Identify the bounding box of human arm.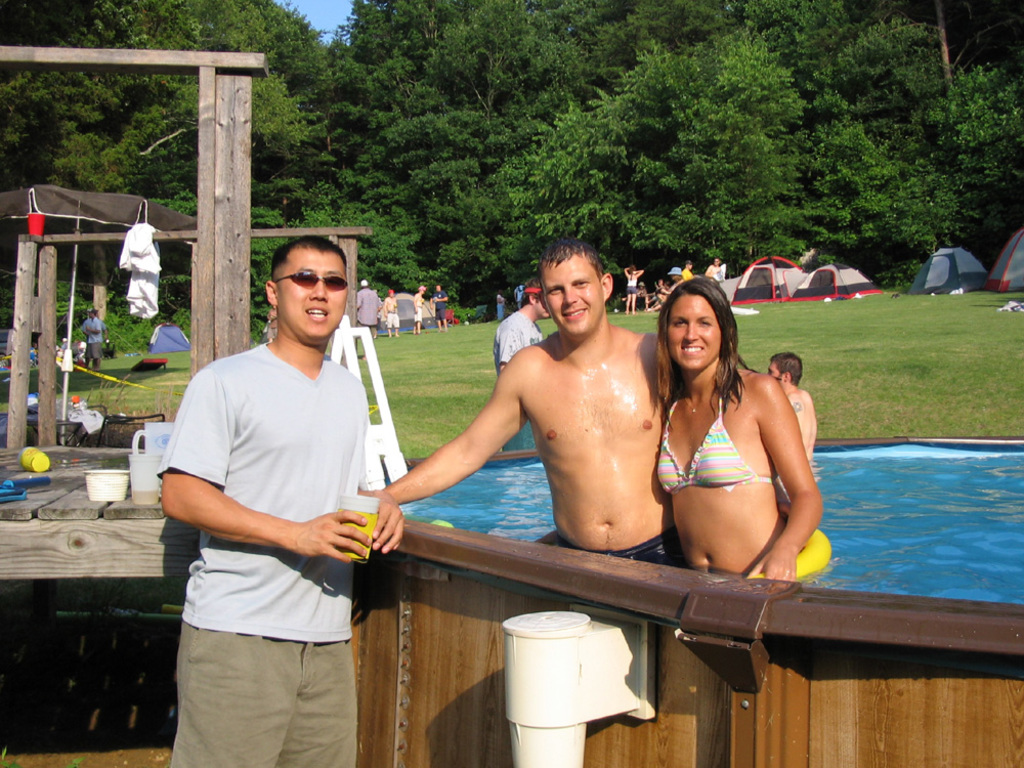
locate(366, 346, 530, 556).
